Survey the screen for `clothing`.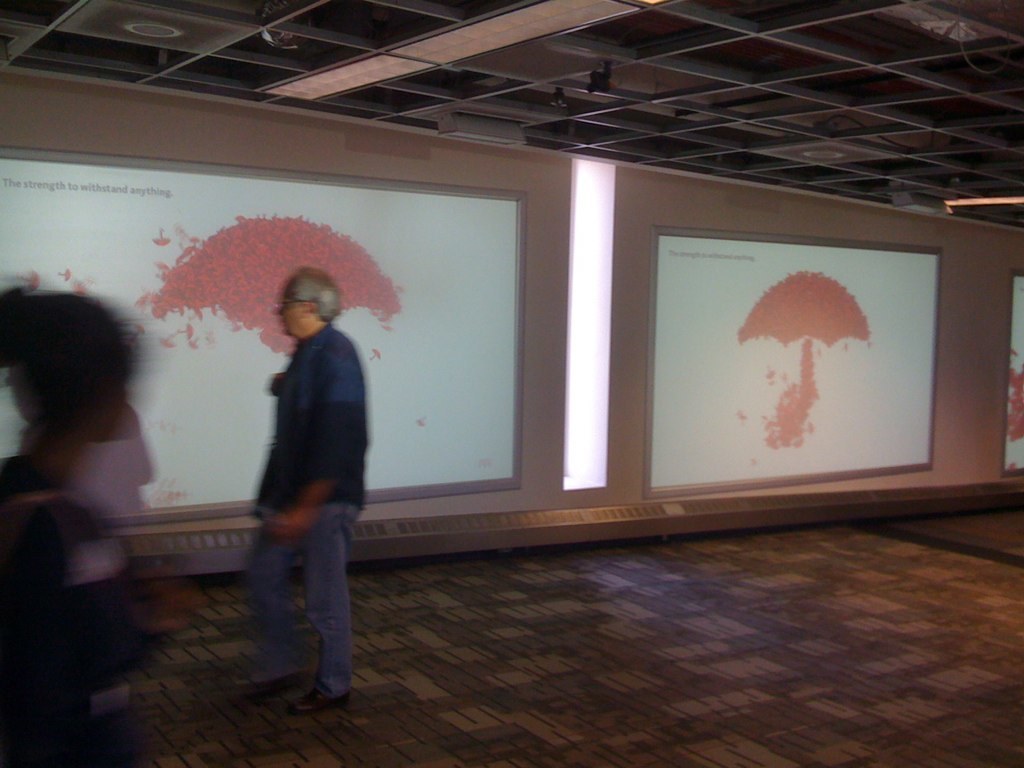
Survey found: pyautogui.locateOnScreen(64, 400, 156, 713).
